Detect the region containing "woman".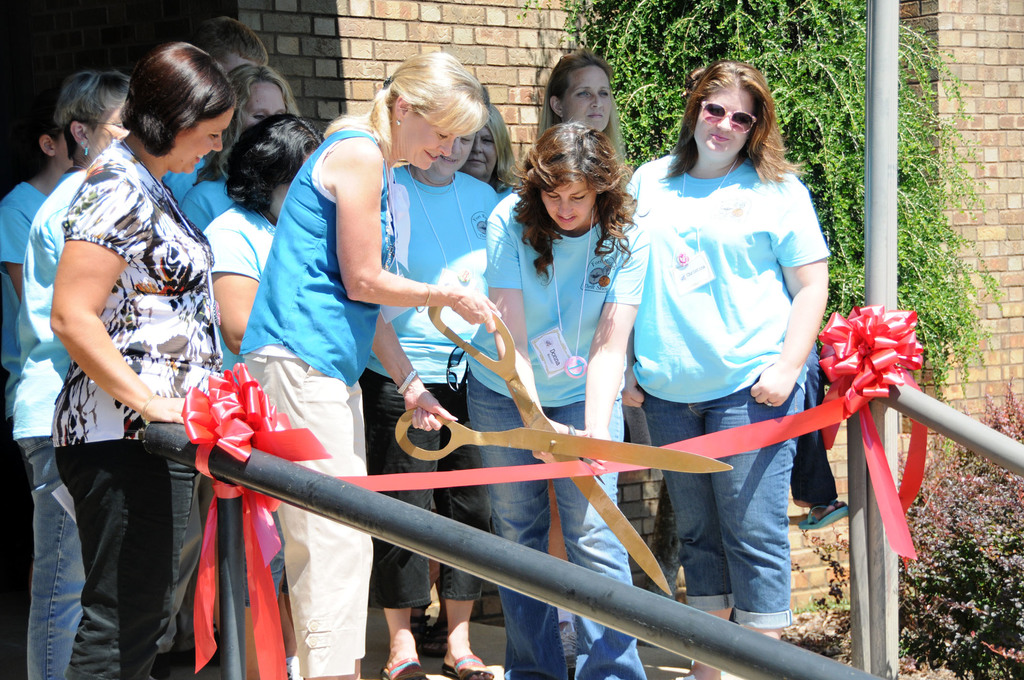
465/101/527/194.
